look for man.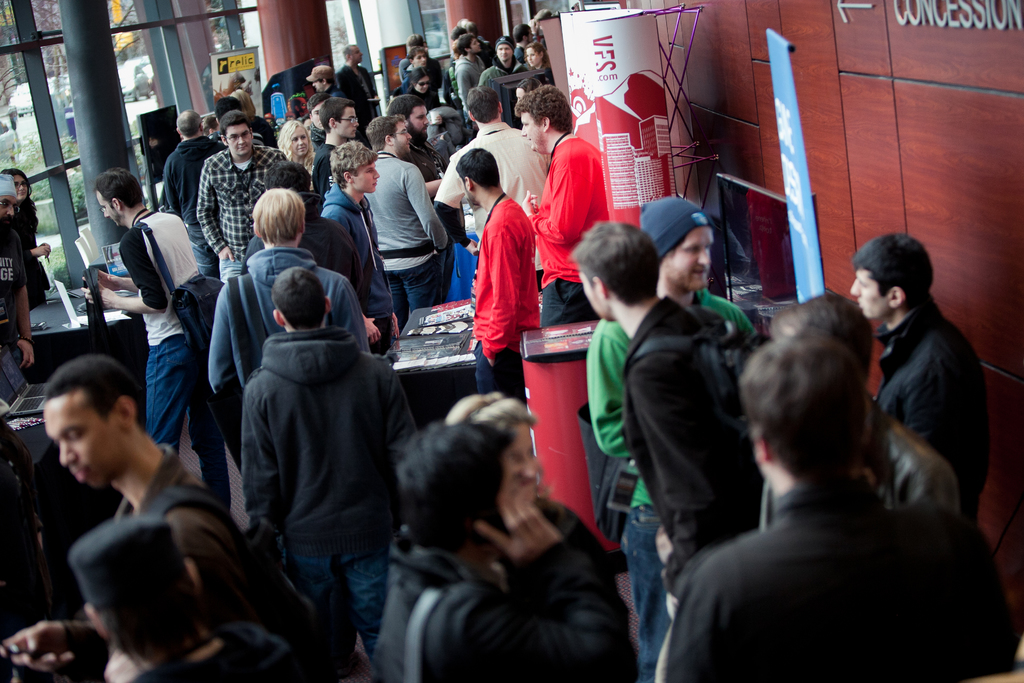
Found: x1=69 y1=169 x2=230 y2=509.
